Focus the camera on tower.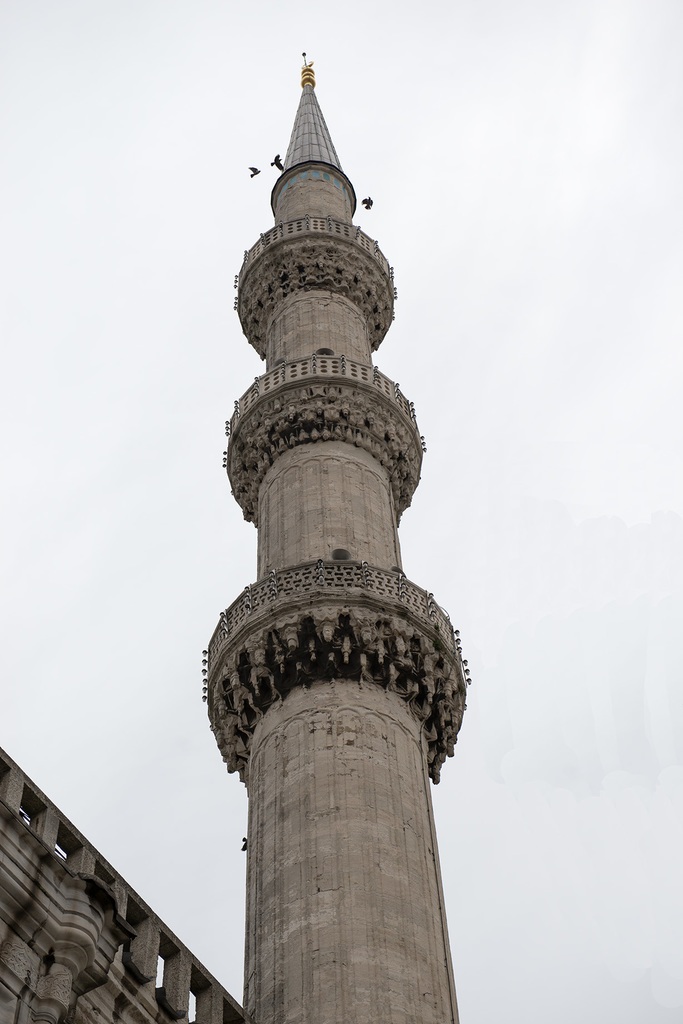
Focus region: bbox(175, 38, 474, 1023).
